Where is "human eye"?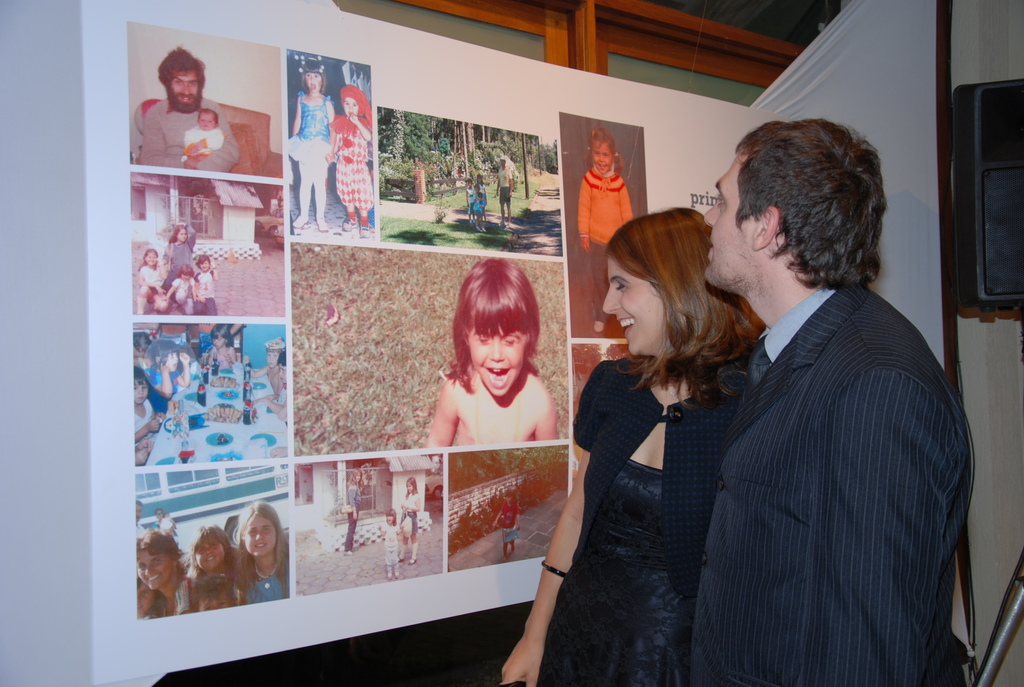
l=209, t=541, r=219, b=550.
